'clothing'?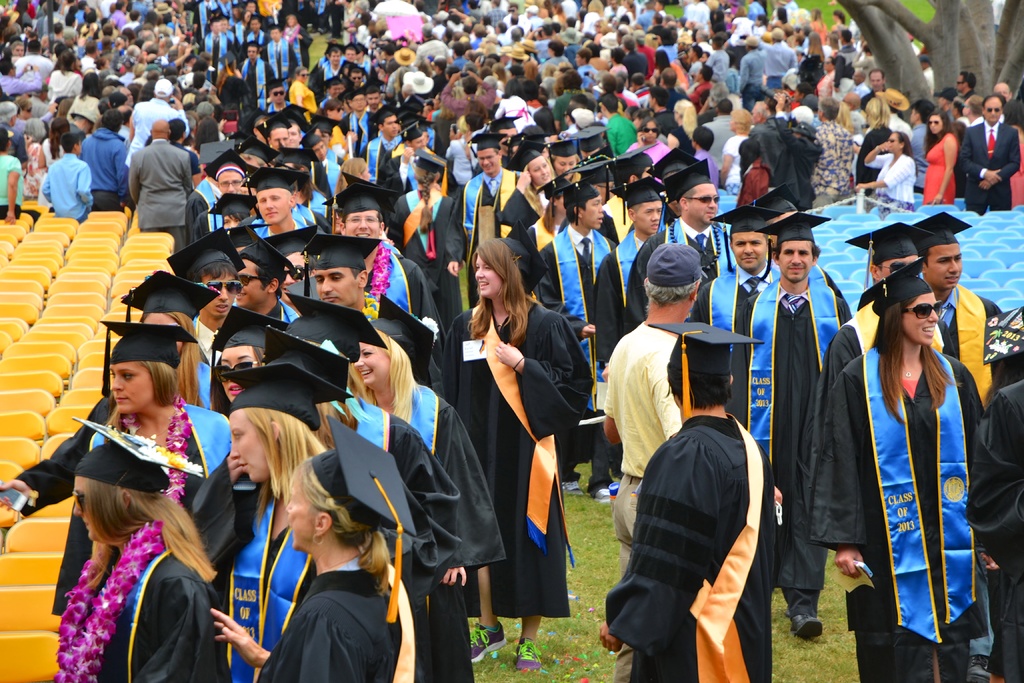
(left=833, top=21, right=852, bottom=51)
